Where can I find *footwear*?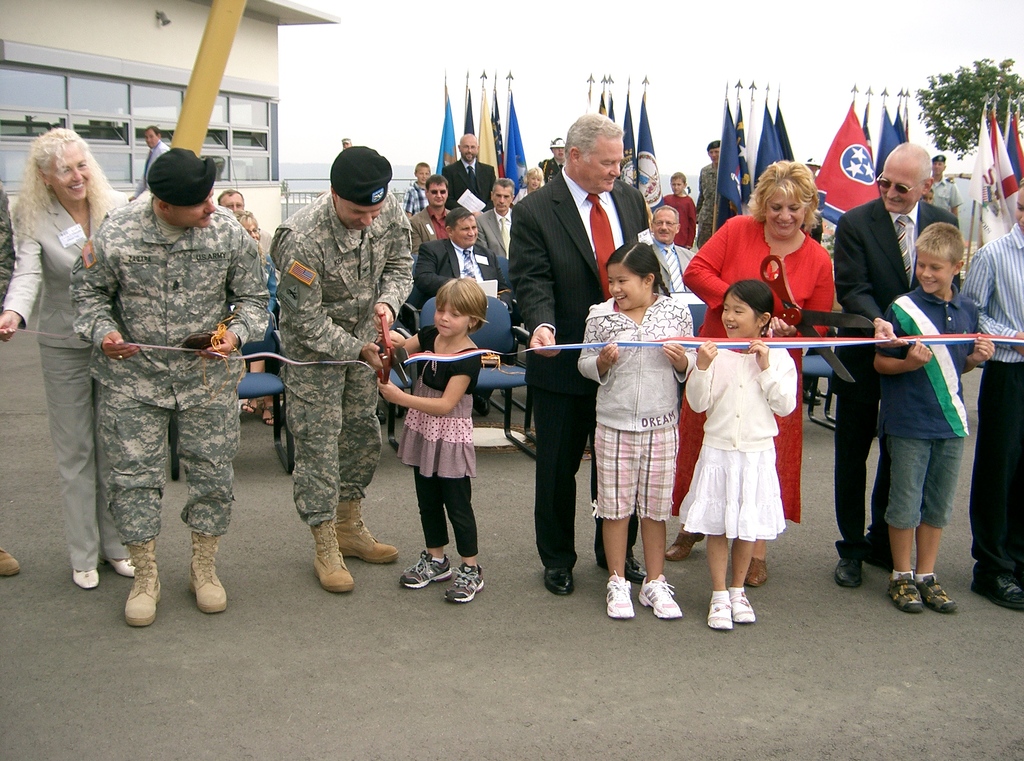
You can find it at box=[637, 573, 681, 618].
